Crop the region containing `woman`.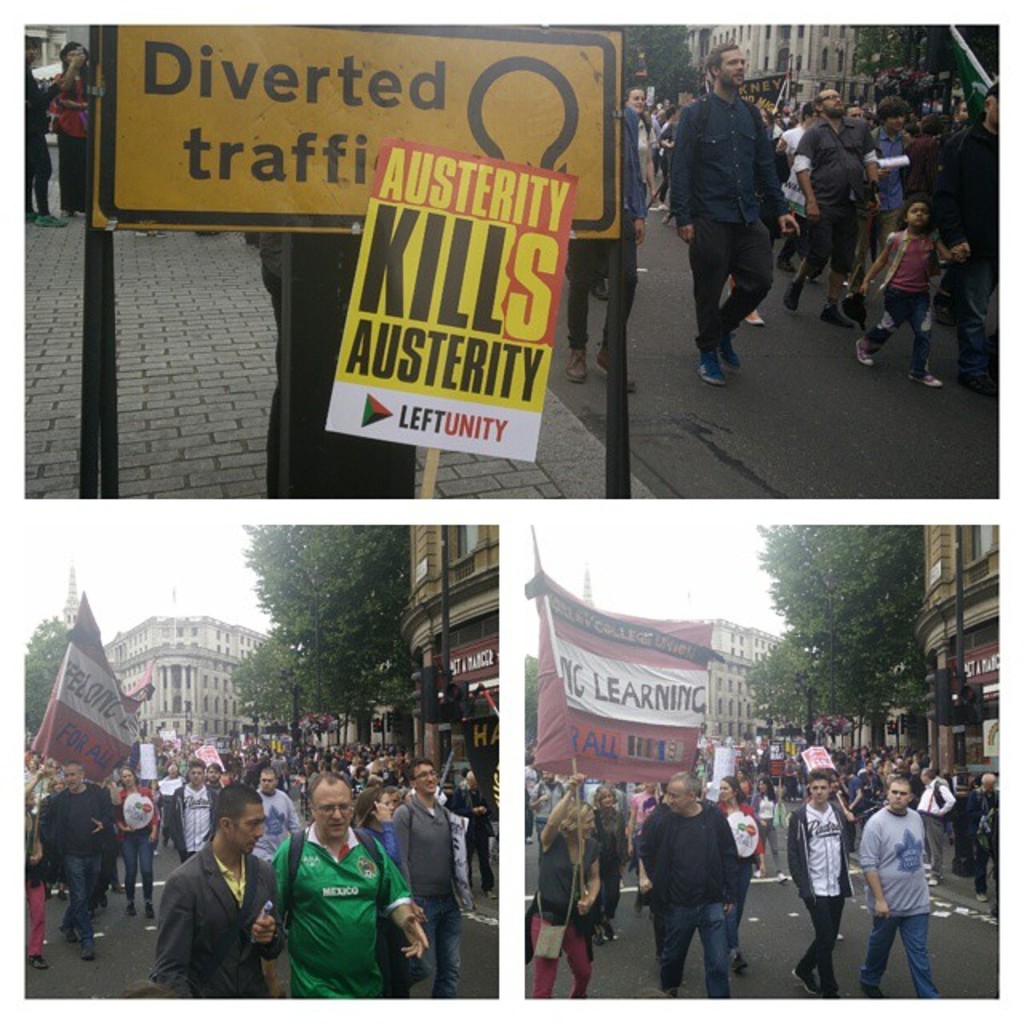
Crop region: {"x1": 526, "y1": 774, "x2": 600, "y2": 995}.
